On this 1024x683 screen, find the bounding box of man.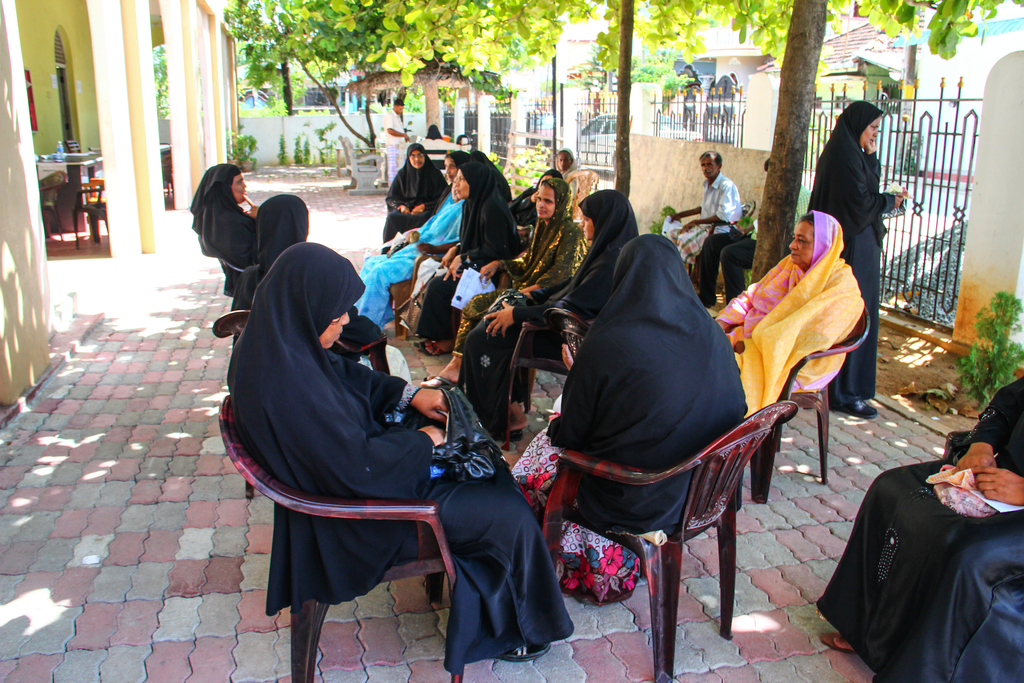
Bounding box: <bbox>671, 149, 746, 284</bbox>.
